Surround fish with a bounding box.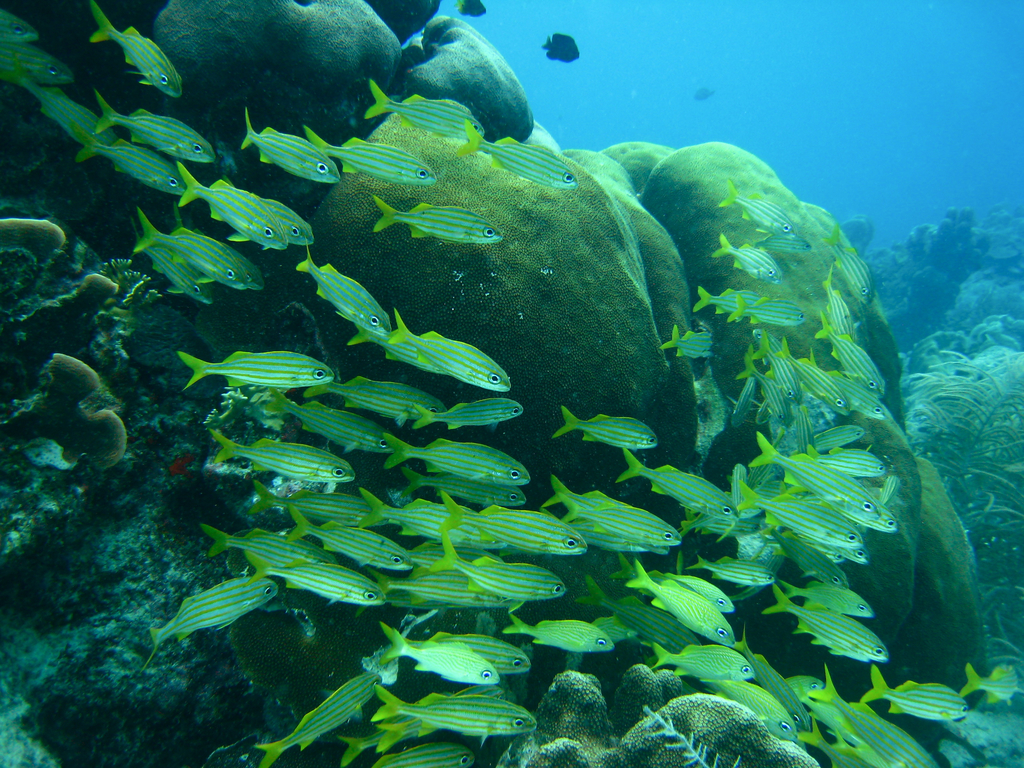
crop(0, 5, 35, 44).
